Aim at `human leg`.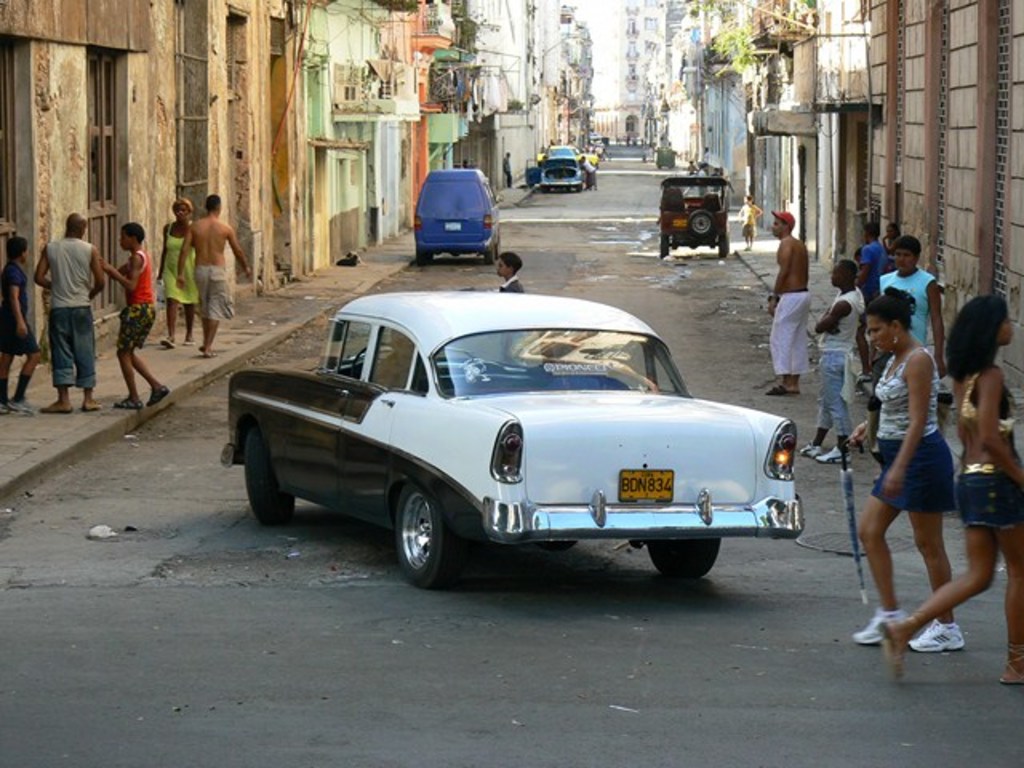
Aimed at bbox=(819, 362, 848, 459).
